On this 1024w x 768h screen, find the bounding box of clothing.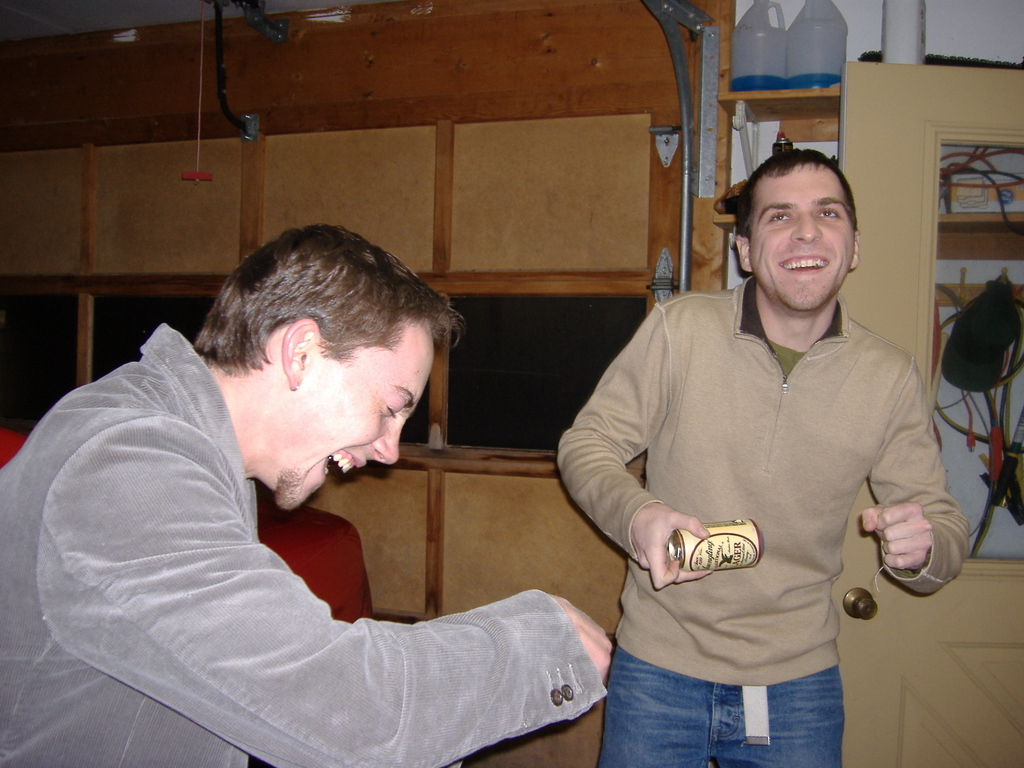
Bounding box: locate(31, 314, 565, 753).
